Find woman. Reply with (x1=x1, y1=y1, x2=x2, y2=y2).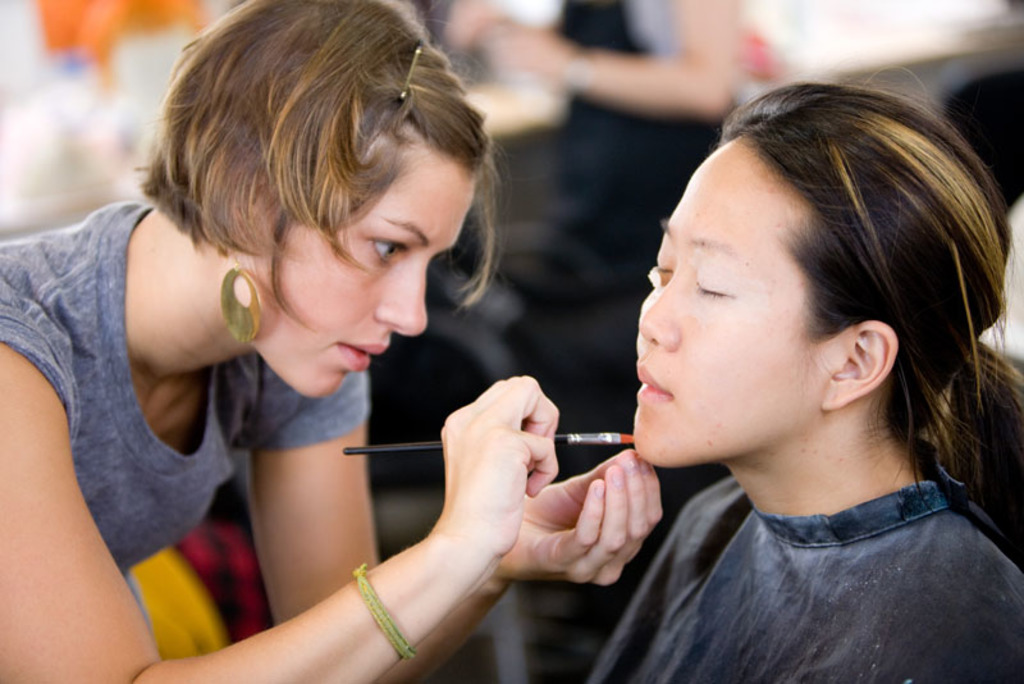
(x1=35, y1=20, x2=653, y2=664).
